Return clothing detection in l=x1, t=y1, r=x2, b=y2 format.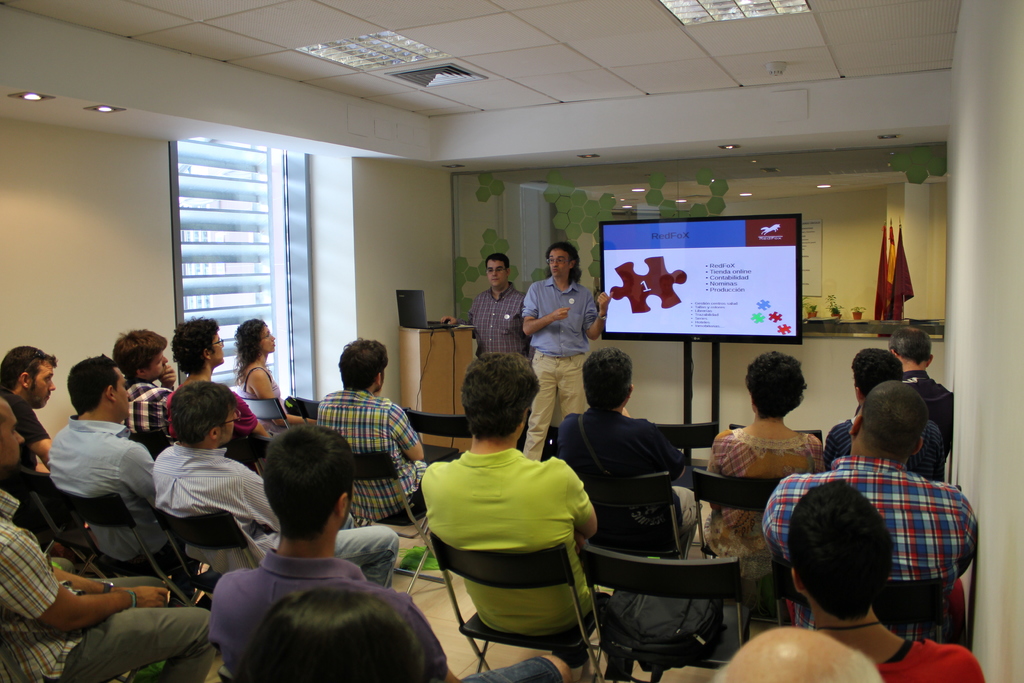
l=903, t=368, r=958, b=464.
